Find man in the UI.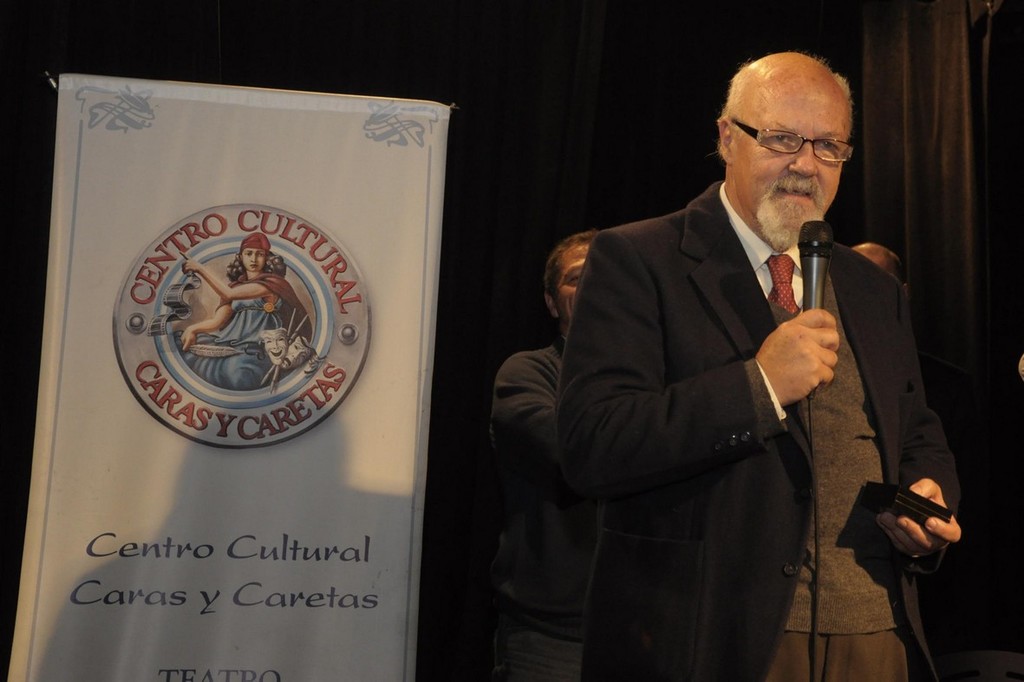
UI element at 497:46:944:675.
